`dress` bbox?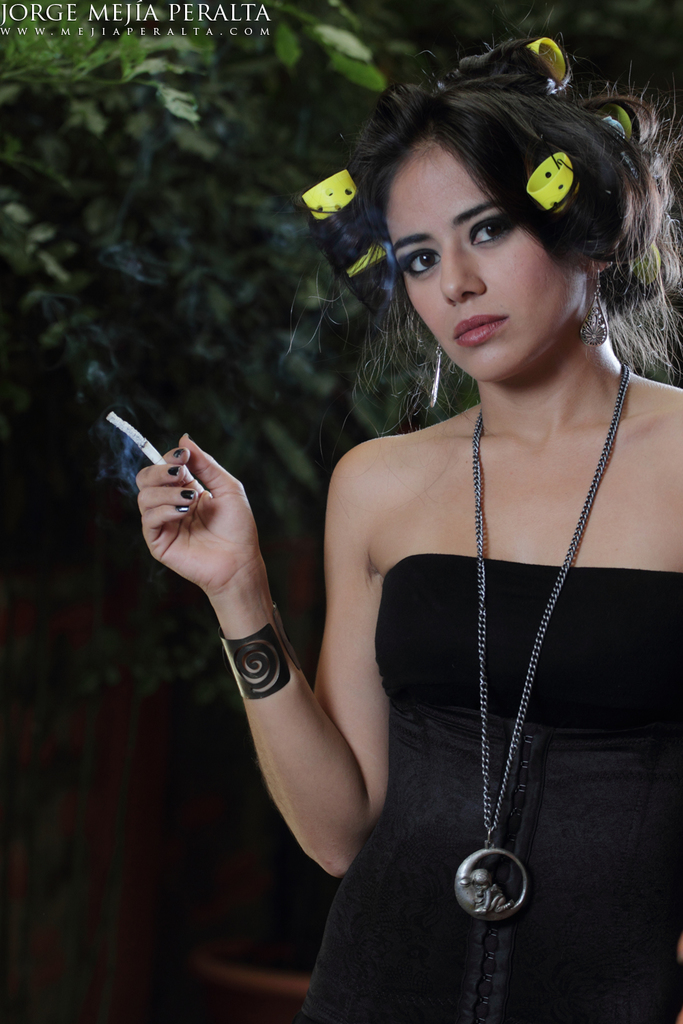
locate(297, 554, 682, 1023)
